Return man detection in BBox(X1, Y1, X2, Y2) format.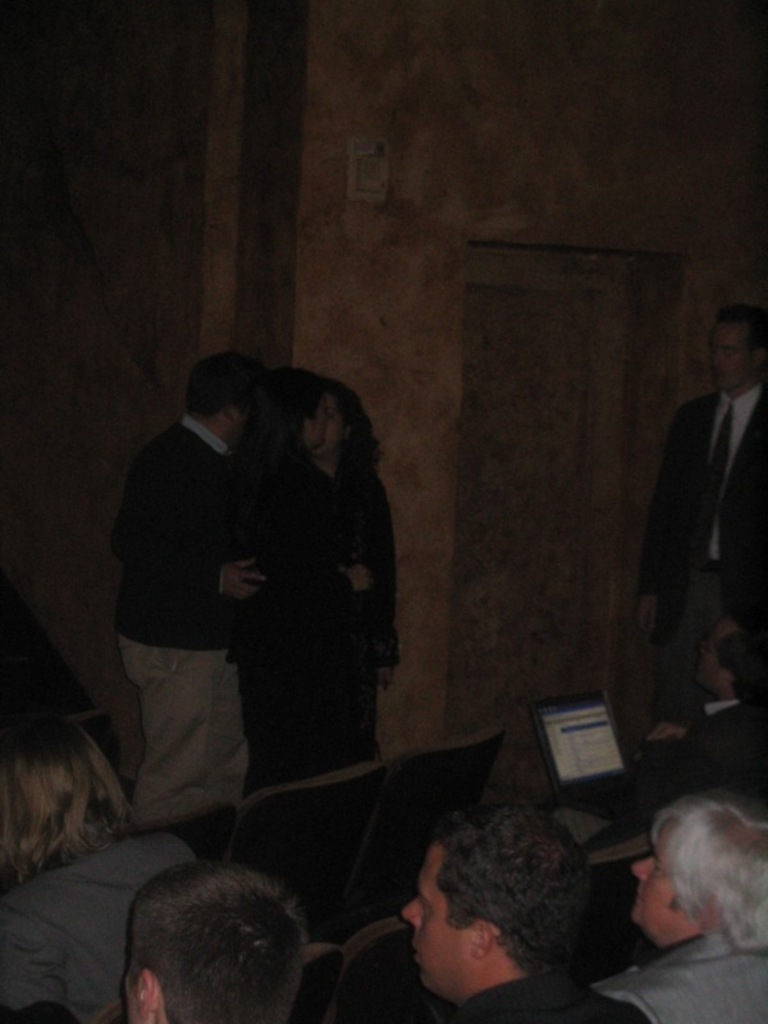
BBox(105, 355, 266, 832).
